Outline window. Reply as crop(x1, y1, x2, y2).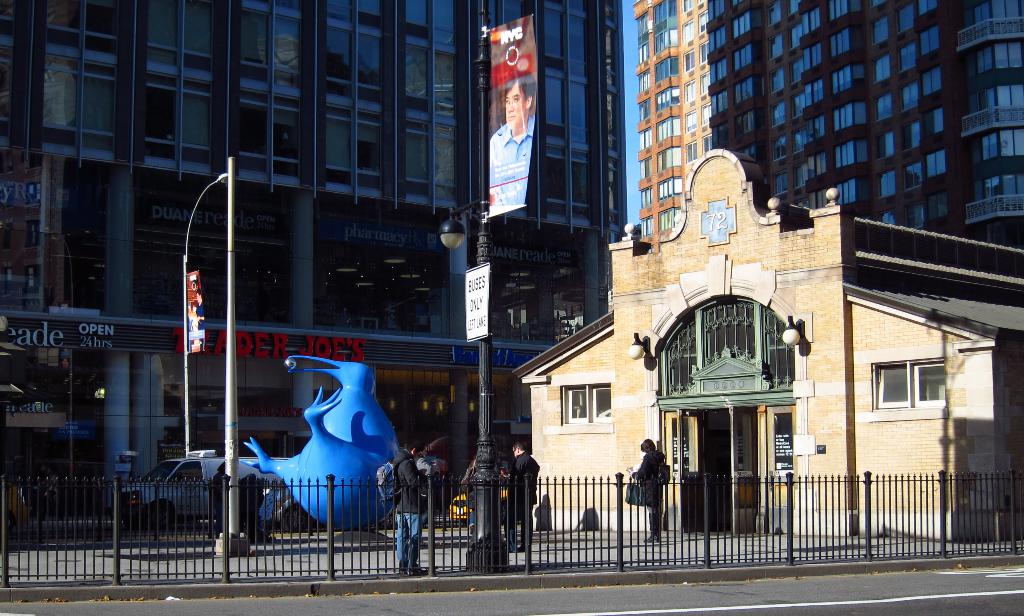
crop(833, 95, 868, 126).
